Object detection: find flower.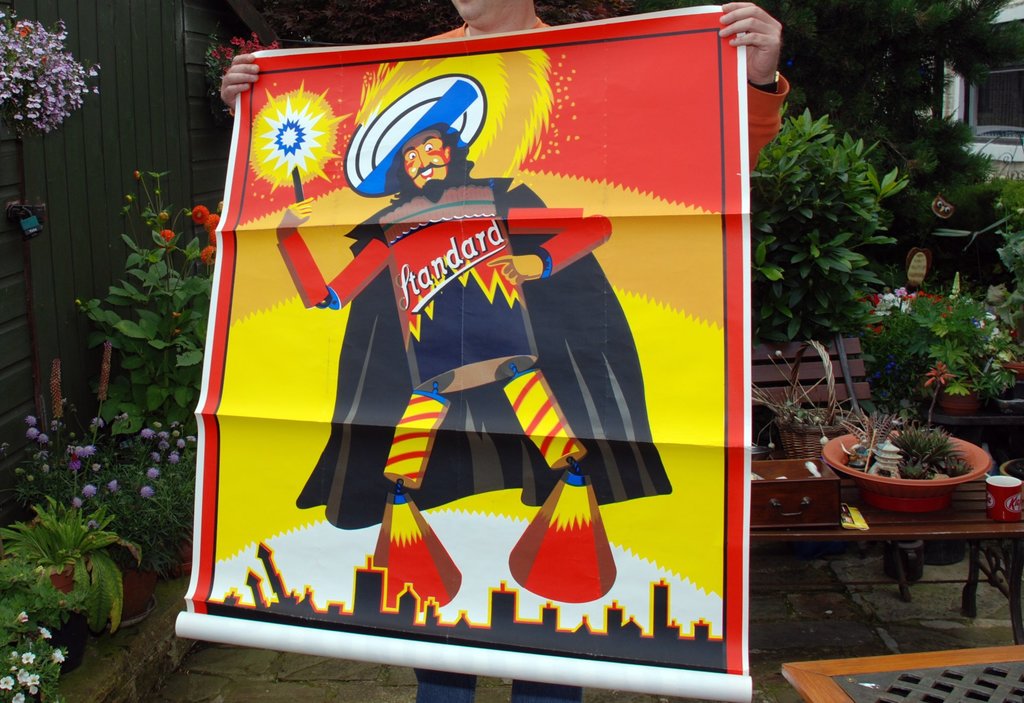
170/314/180/323.
